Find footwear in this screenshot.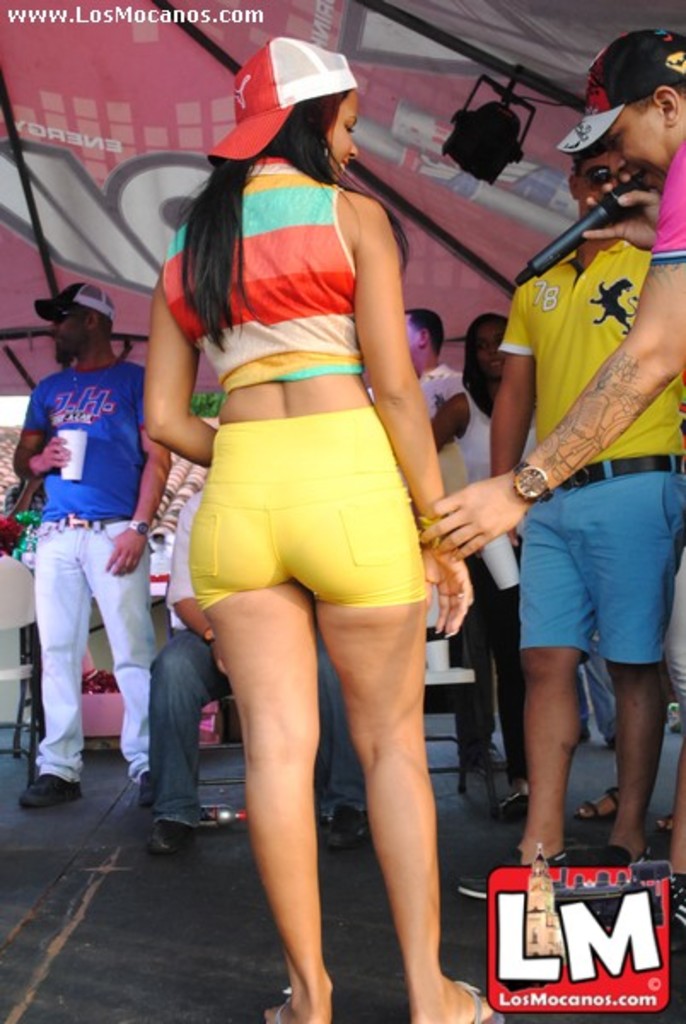
The bounding box for footwear is x1=606 y1=847 x2=659 y2=865.
